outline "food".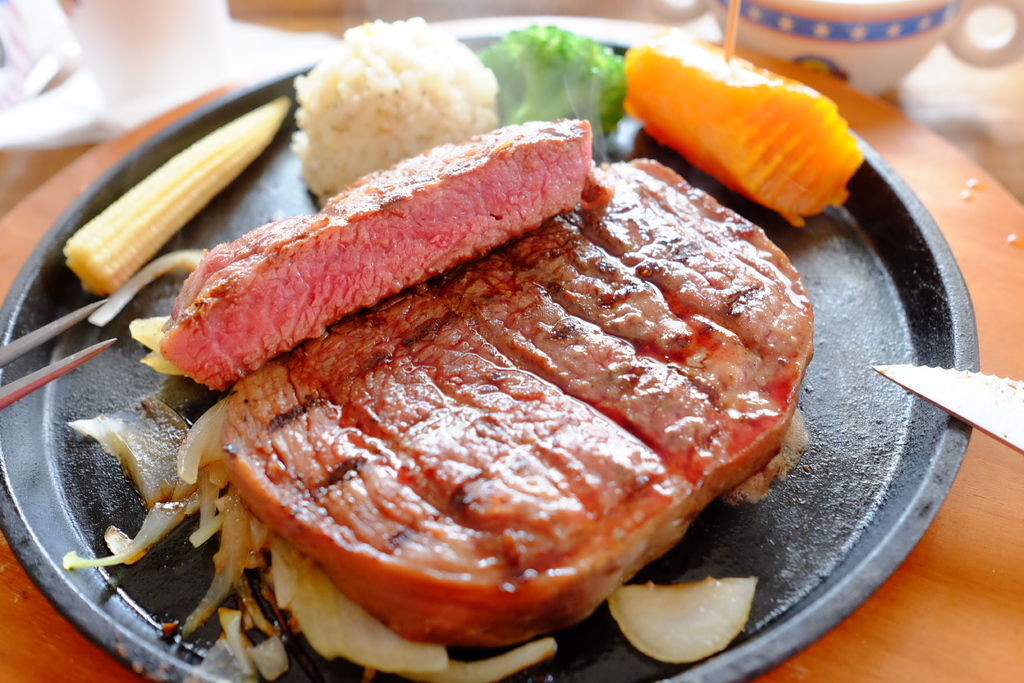
Outline: [left=60, top=187, right=136, bottom=328].
